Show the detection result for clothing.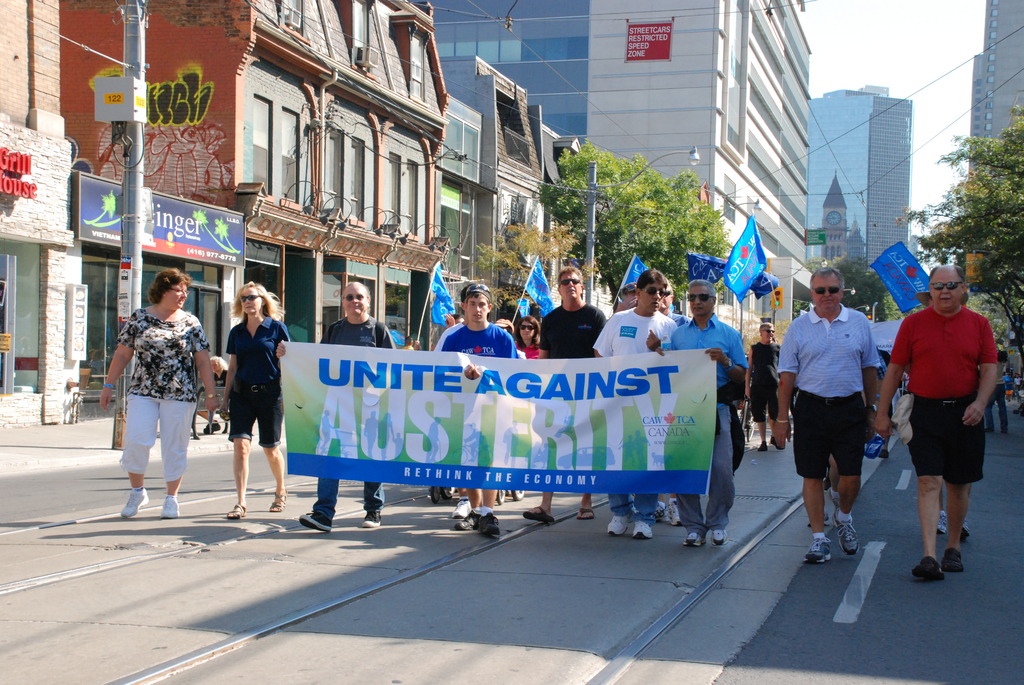
(317,324,391,503).
